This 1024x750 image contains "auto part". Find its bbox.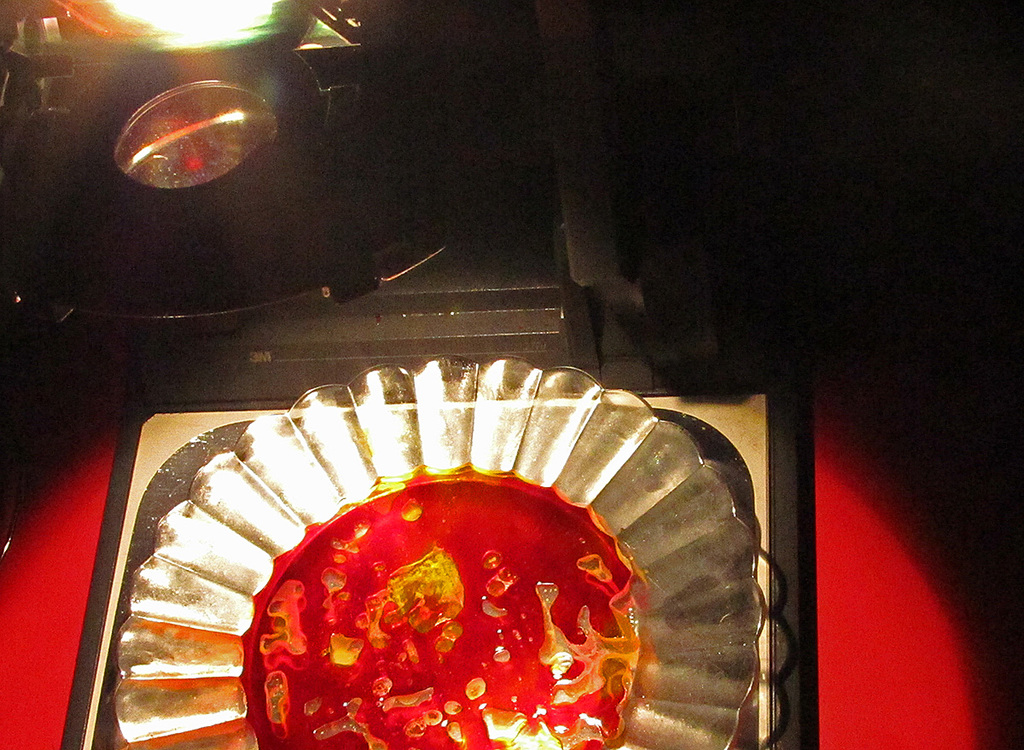
[x1=113, y1=353, x2=771, y2=749].
